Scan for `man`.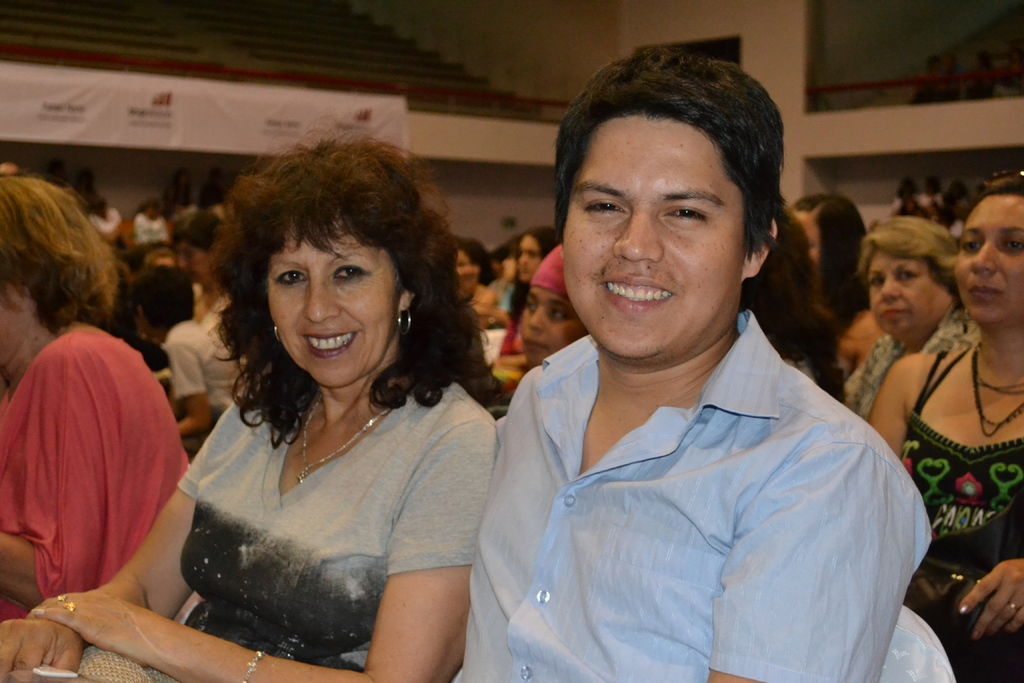
Scan result: (469, 51, 931, 680).
